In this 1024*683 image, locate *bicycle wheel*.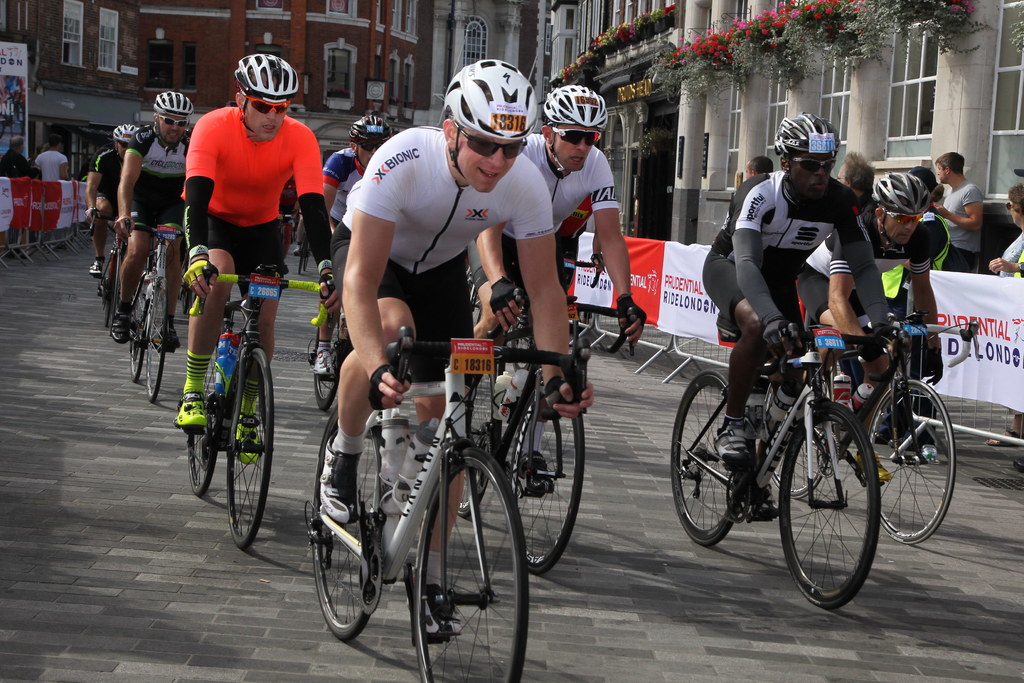
Bounding box: (412,445,529,682).
